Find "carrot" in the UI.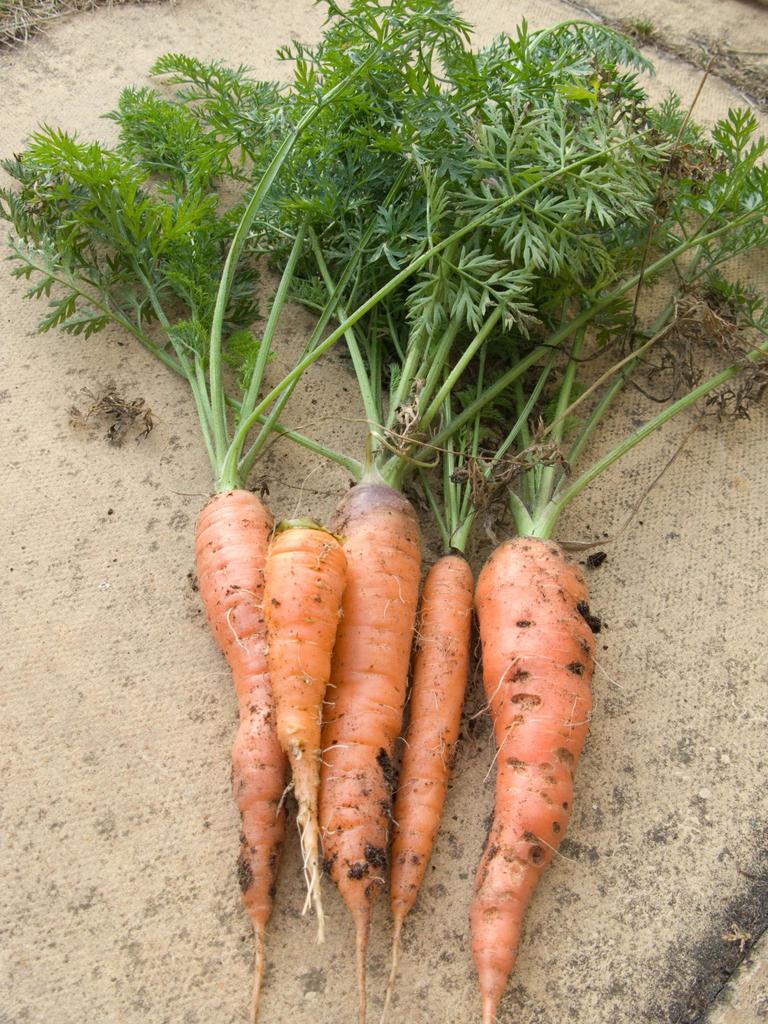
UI element at detection(193, 476, 280, 1015).
